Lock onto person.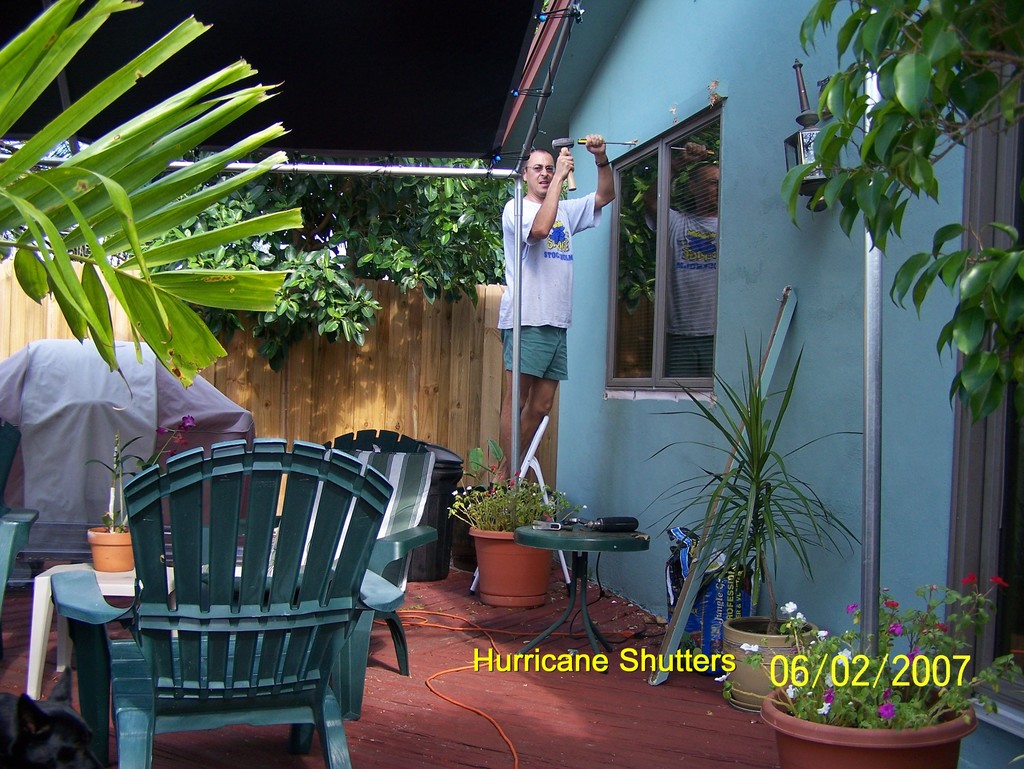
Locked: rect(477, 129, 596, 521).
